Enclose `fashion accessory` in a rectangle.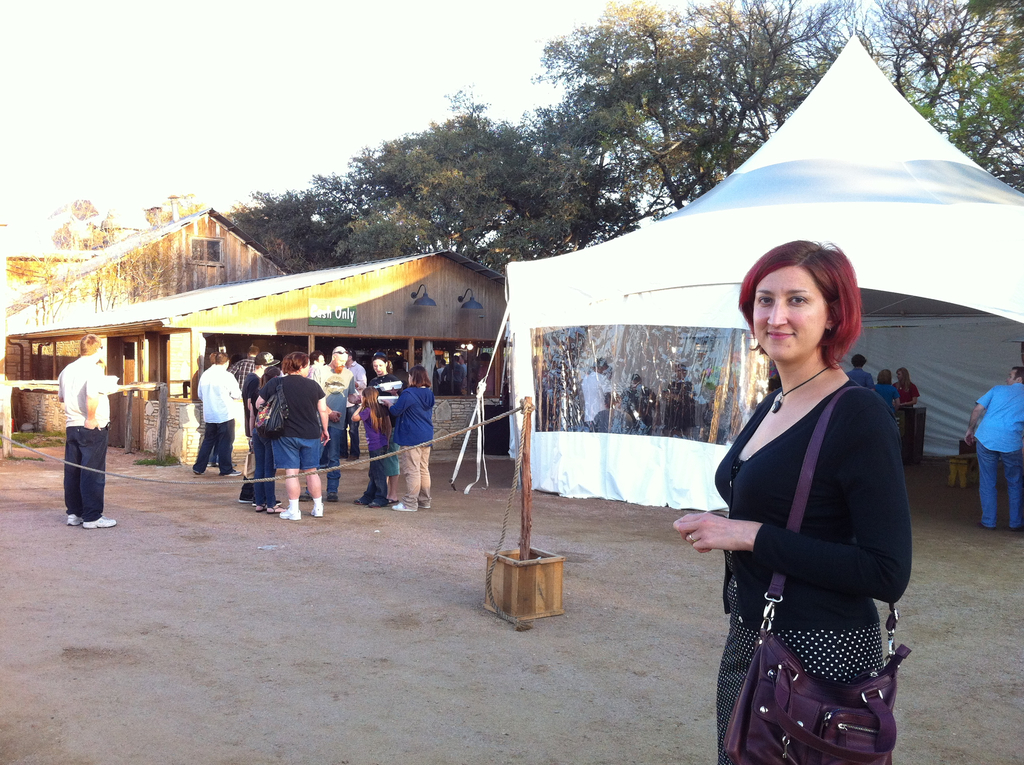
[left=719, top=383, right=913, bottom=764].
